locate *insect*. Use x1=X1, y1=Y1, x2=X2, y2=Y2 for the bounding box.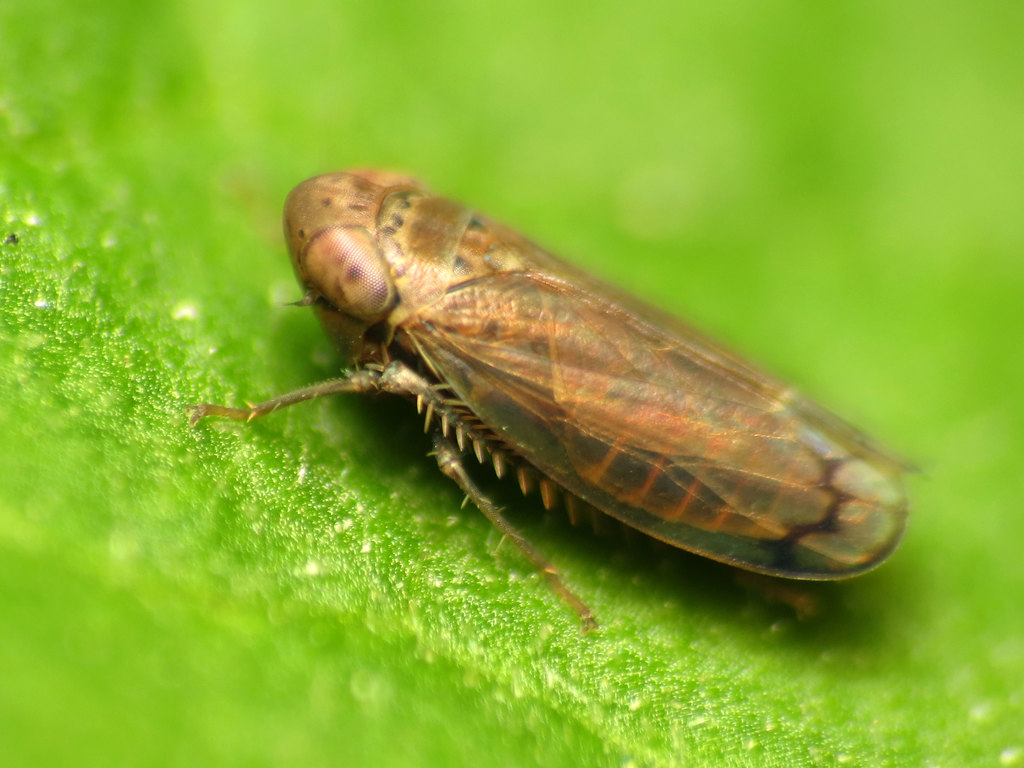
x1=177, y1=163, x2=948, y2=634.
